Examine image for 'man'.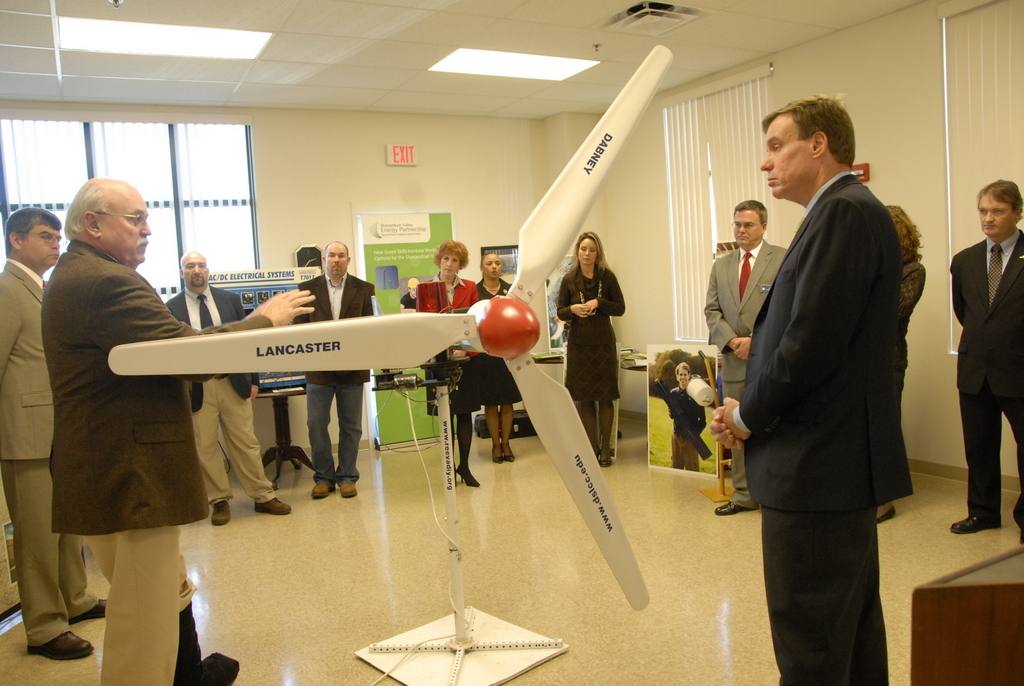
Examination result: 290:241:376:503.
